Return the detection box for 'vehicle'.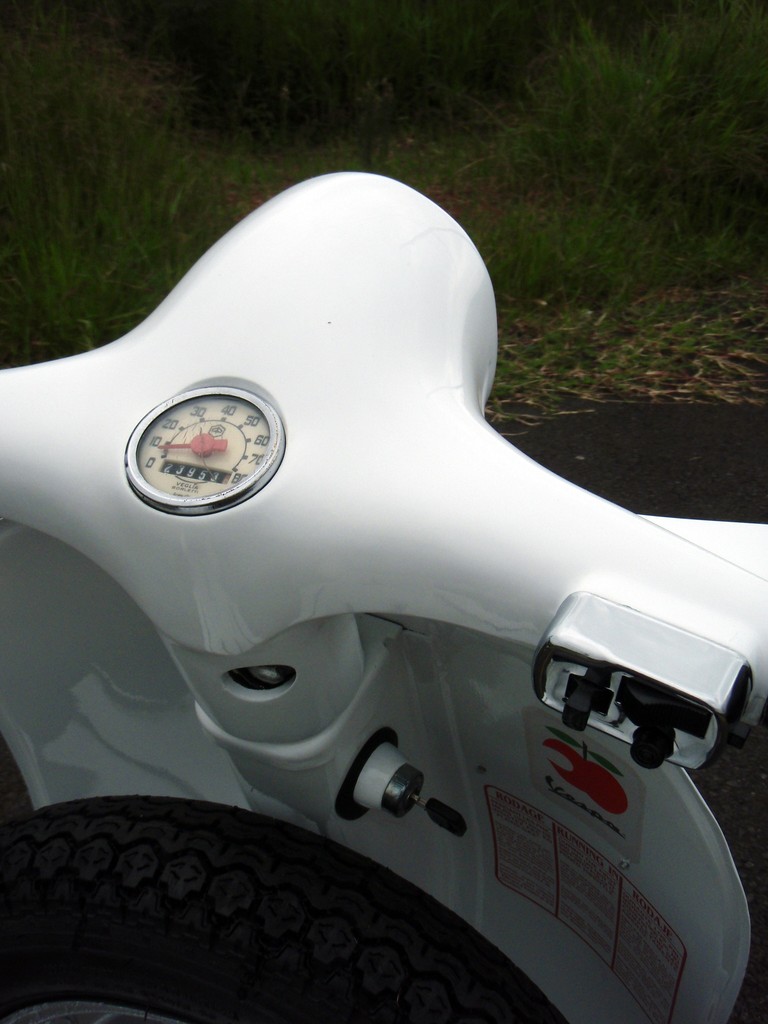
<box>21,140,732,1021</box>.
